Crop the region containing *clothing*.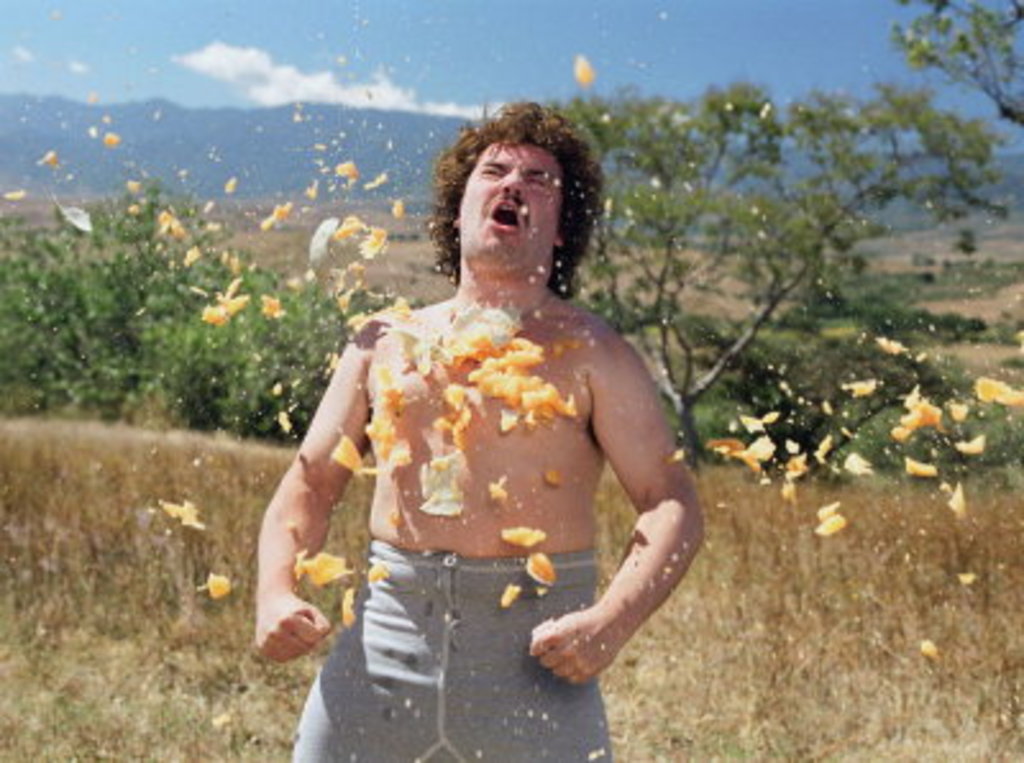
Crop region: [289, 533, 612, 760].
